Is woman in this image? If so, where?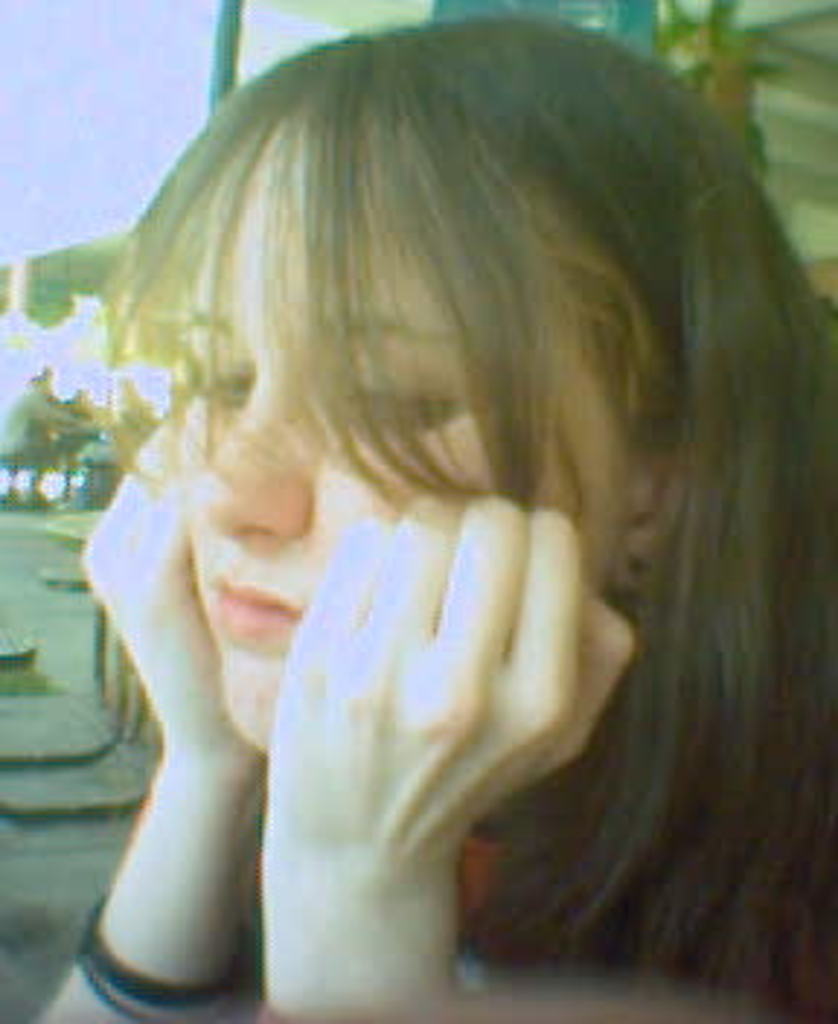
Yes, at locate(47, 3, 809, 1023).
